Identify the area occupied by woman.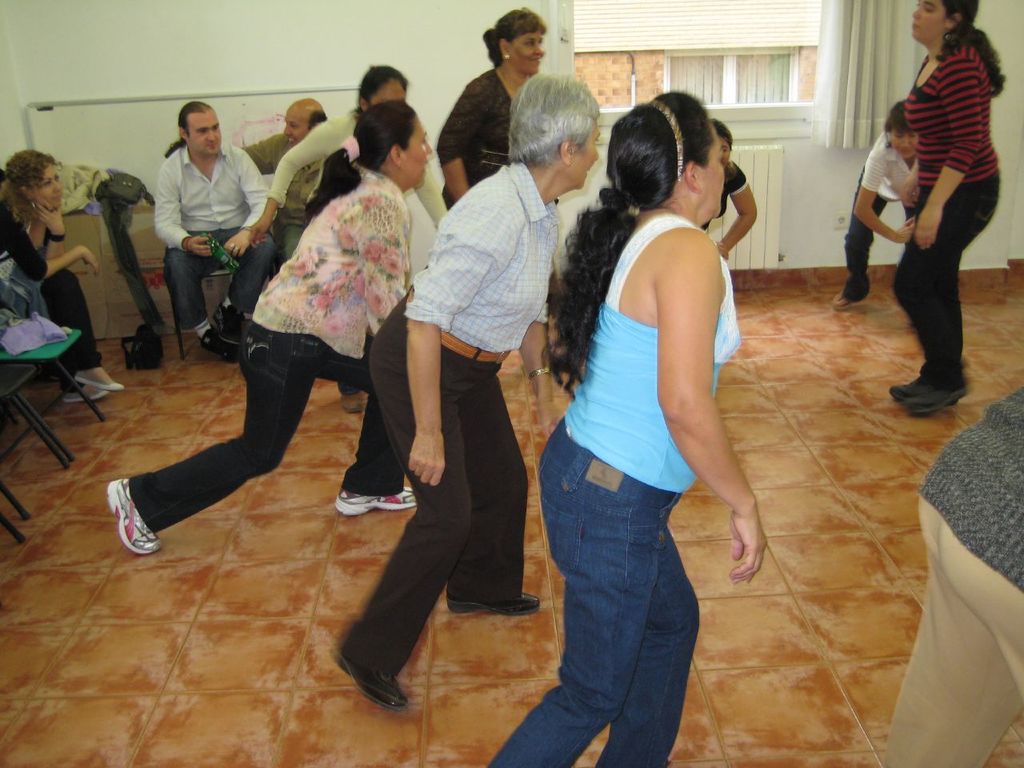
Area: <box>234,61,411,410</box>.
